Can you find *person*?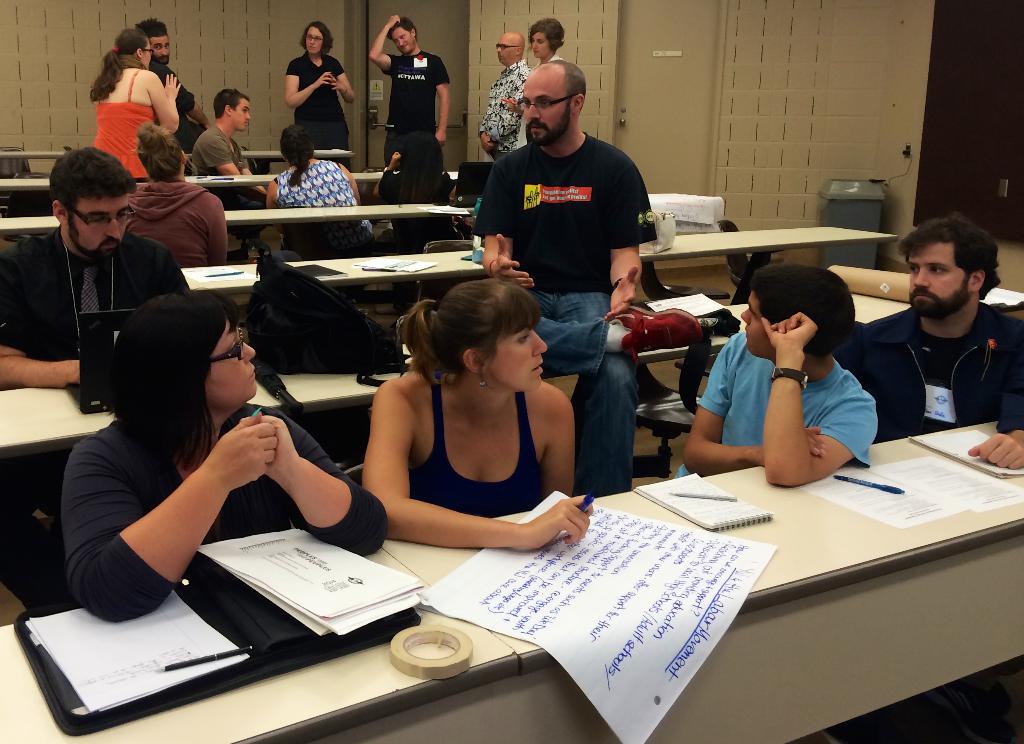
Yes, bounding box: left=0, top=139, right=202, bottom=377.
